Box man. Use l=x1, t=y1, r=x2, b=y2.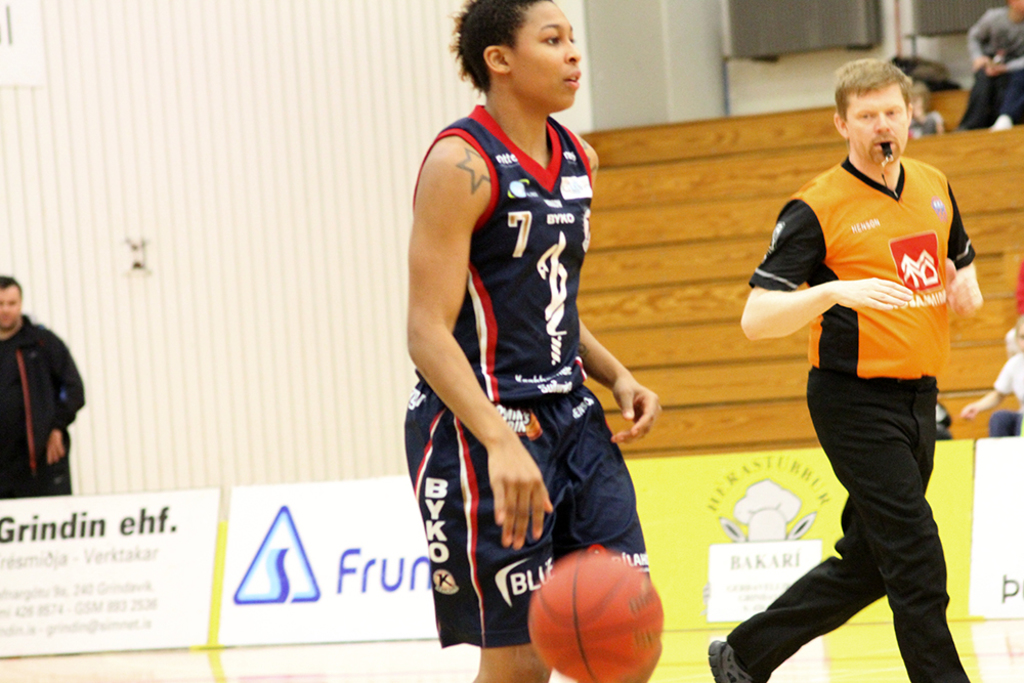
l=736, t=75, r=994, b=671.
